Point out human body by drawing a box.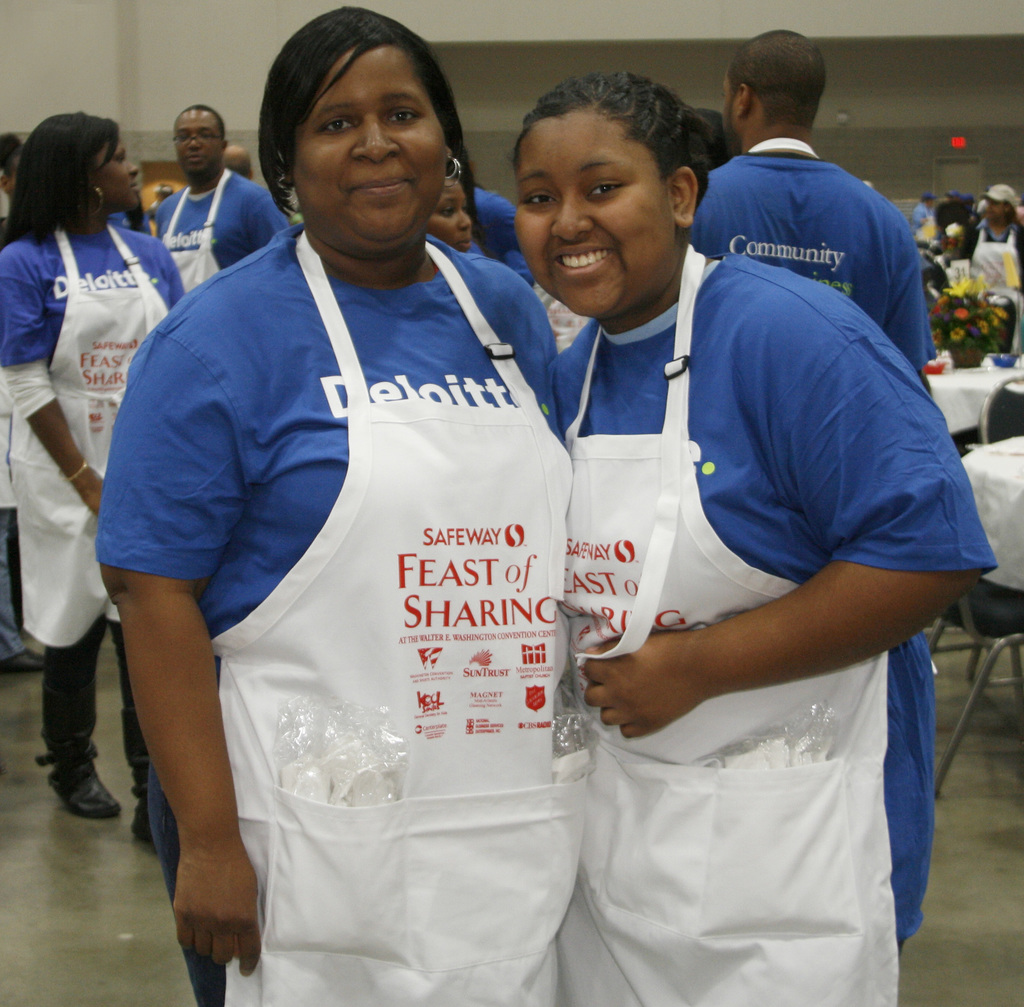
detection(969, 222, 1023, 358).
